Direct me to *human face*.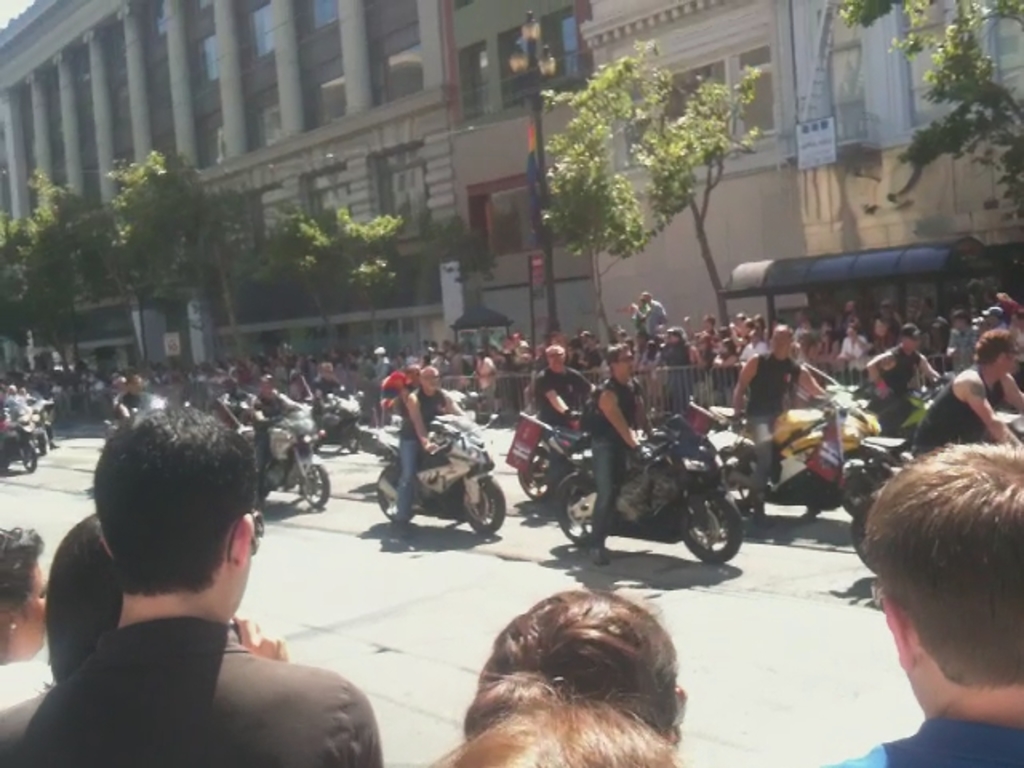
Direction: Rect(616, 350, 627, 373).
